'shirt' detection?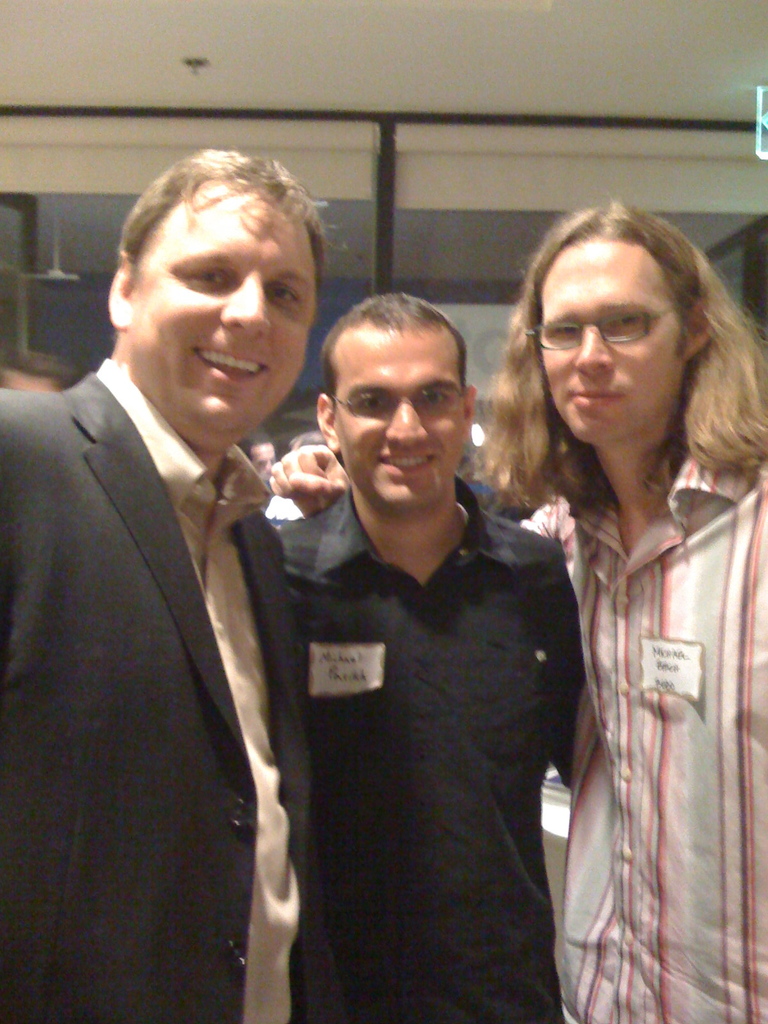
region(95, 358, 296, 1023)
